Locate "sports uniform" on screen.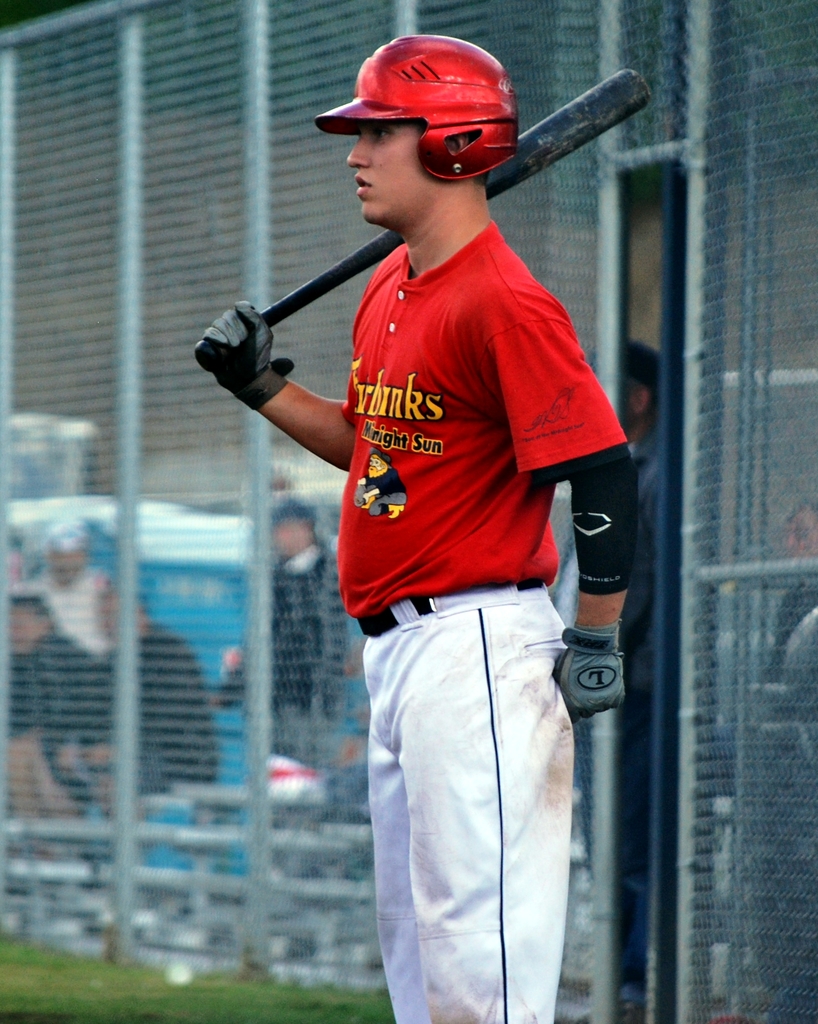
On screen at (197,34,637,1023).
